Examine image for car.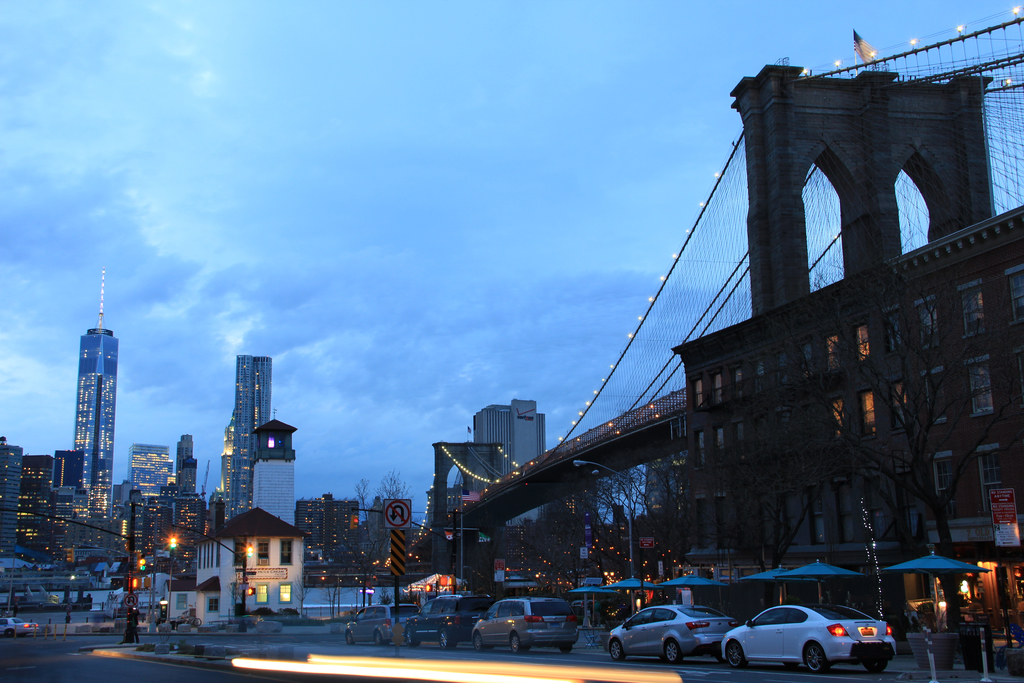
Examination result: [399,587,489,654].
